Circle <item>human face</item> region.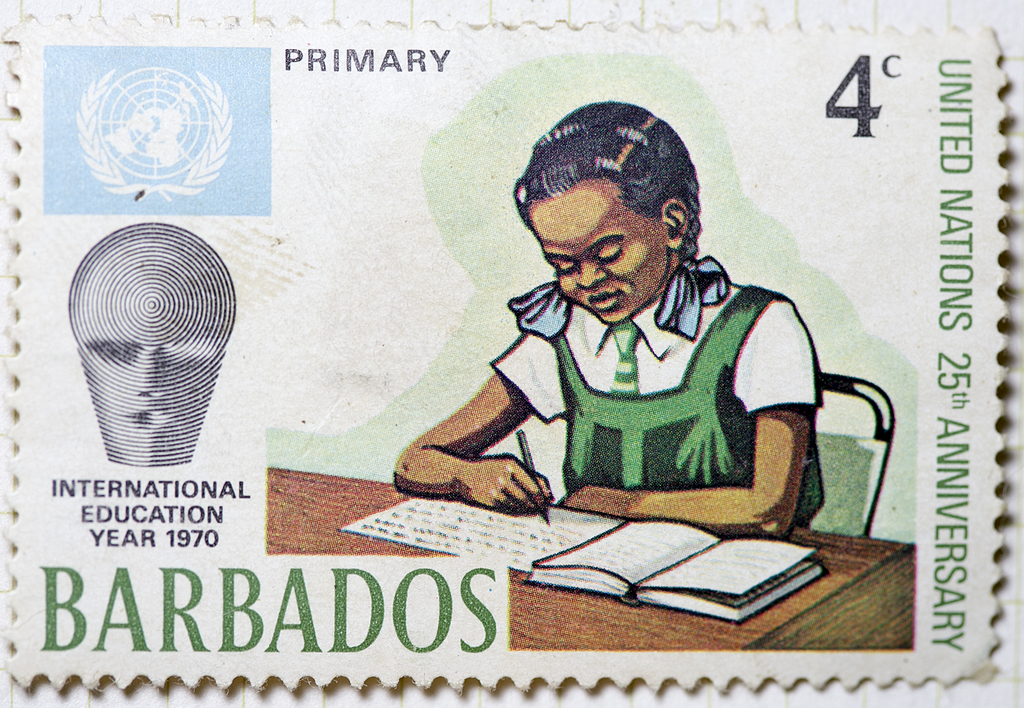
Region: left=529, top=180, right=668, bottom=323.
